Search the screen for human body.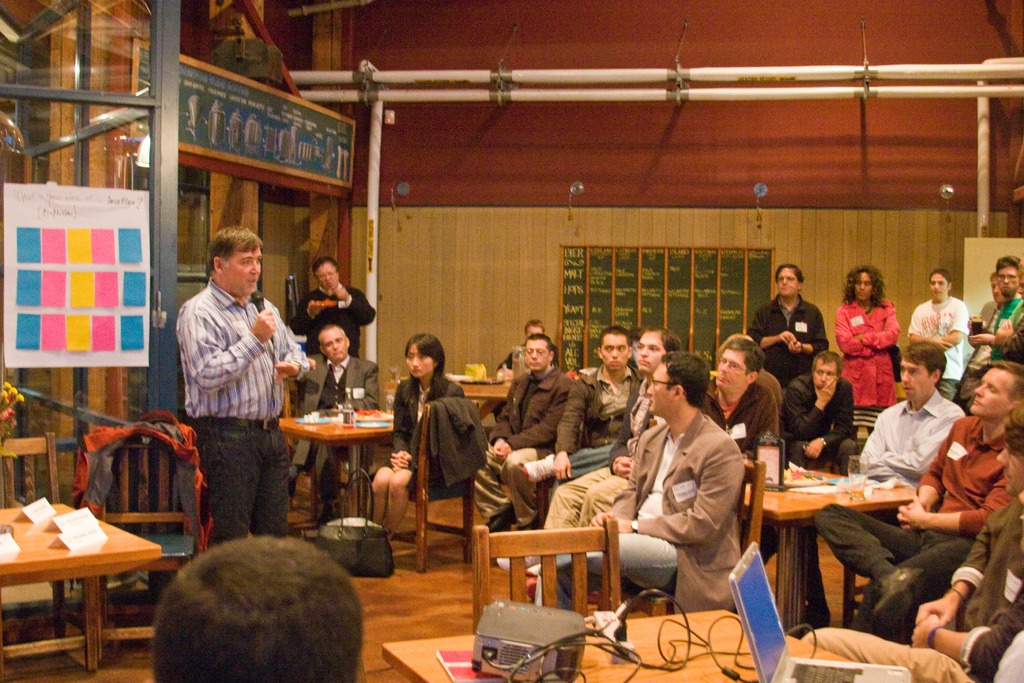
Found at select_region(166, 279, 309, 547).
